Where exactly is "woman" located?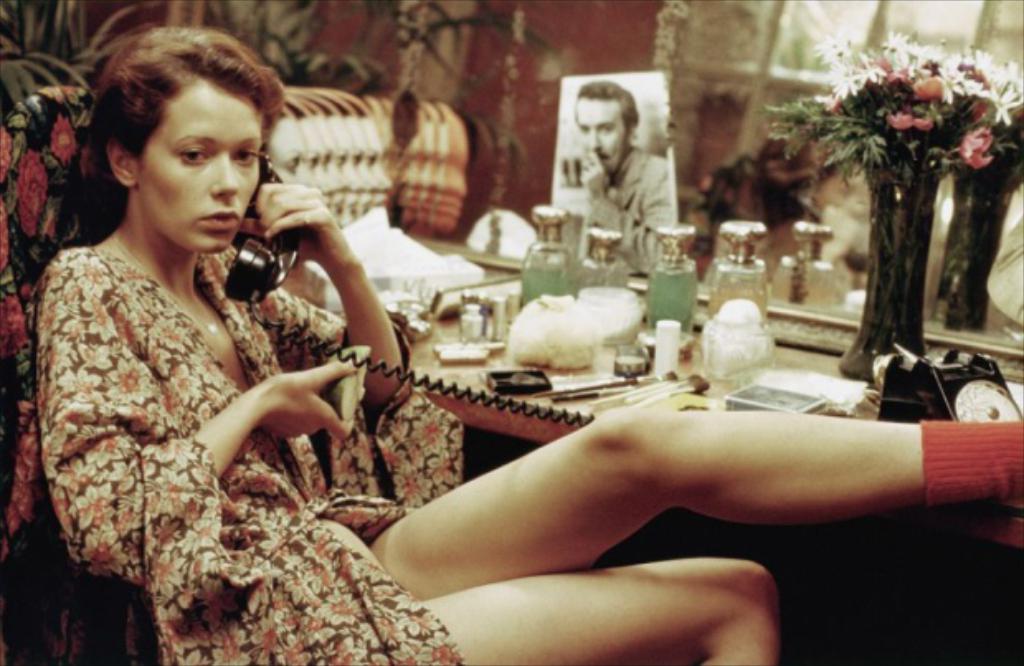
Its bounding box is <region>23, 25, 1022, 664</region>.
